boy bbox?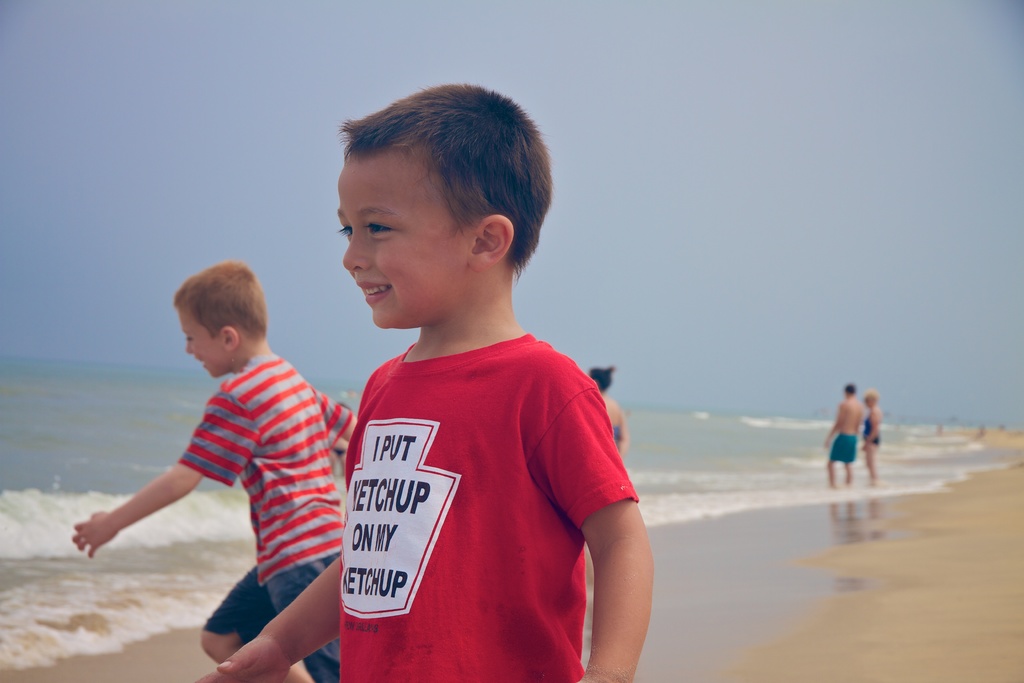
crop(199, 80, 658, 682)
